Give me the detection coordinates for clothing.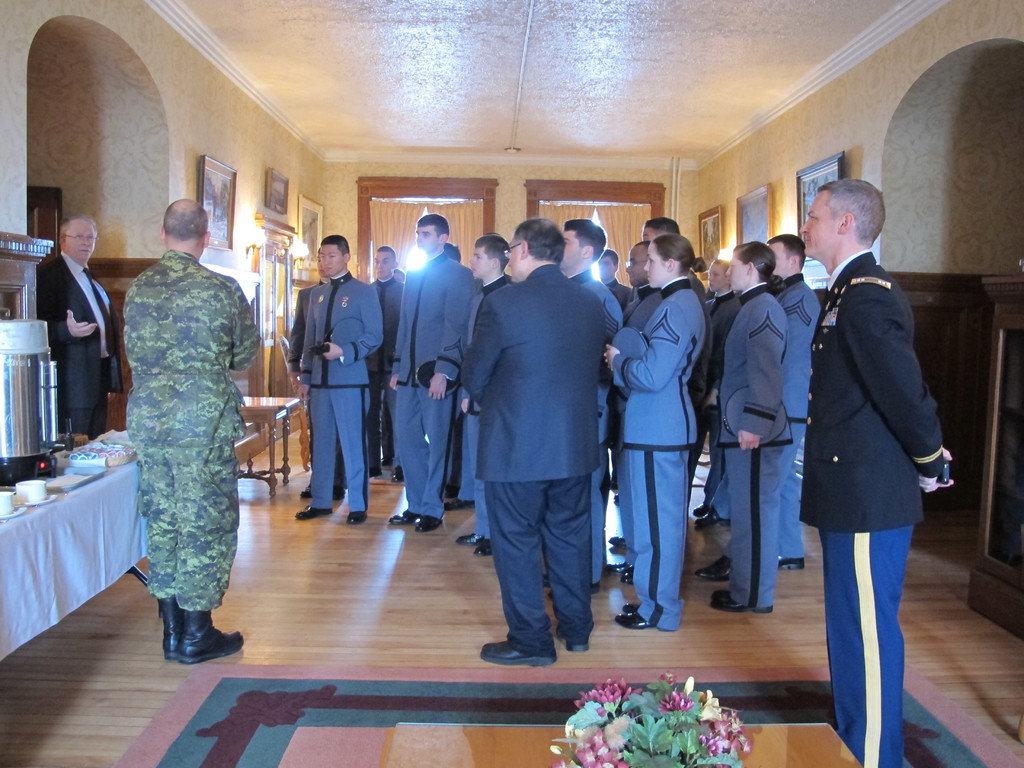
region(570, 271, 628, 572).
